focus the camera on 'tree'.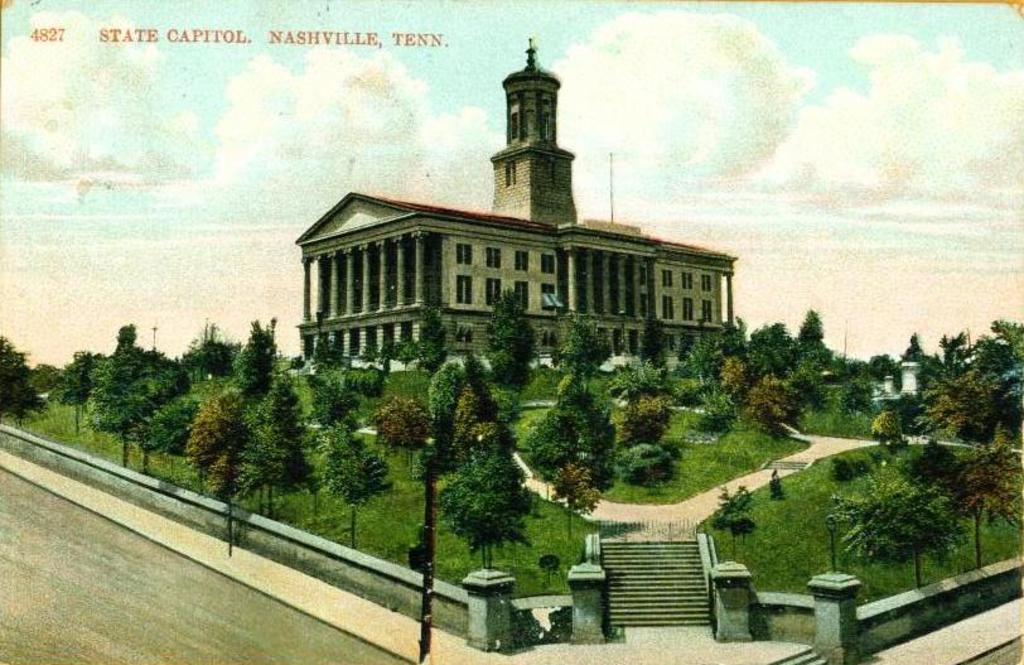
Focus region: 826/480/950/583.
